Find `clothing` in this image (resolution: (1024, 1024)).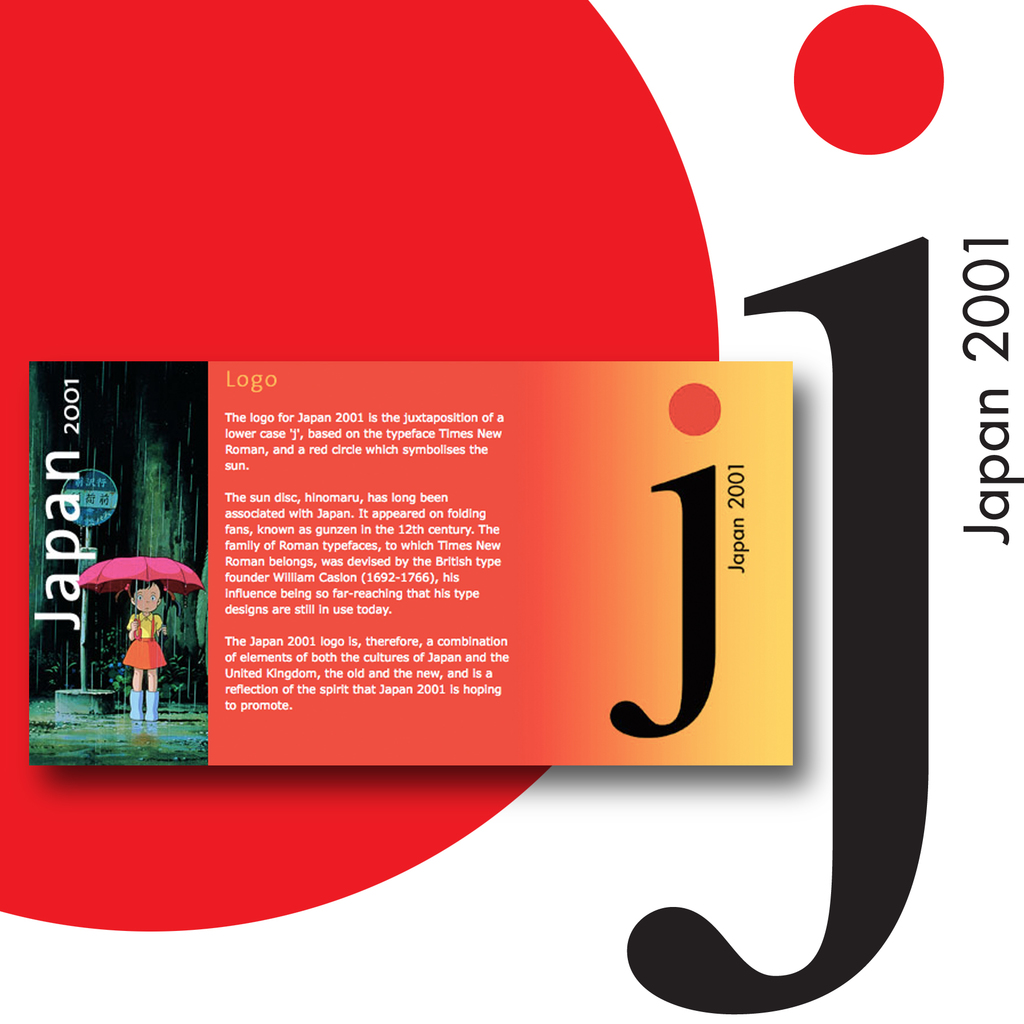
l=125, t=608, r=165, b=669.
